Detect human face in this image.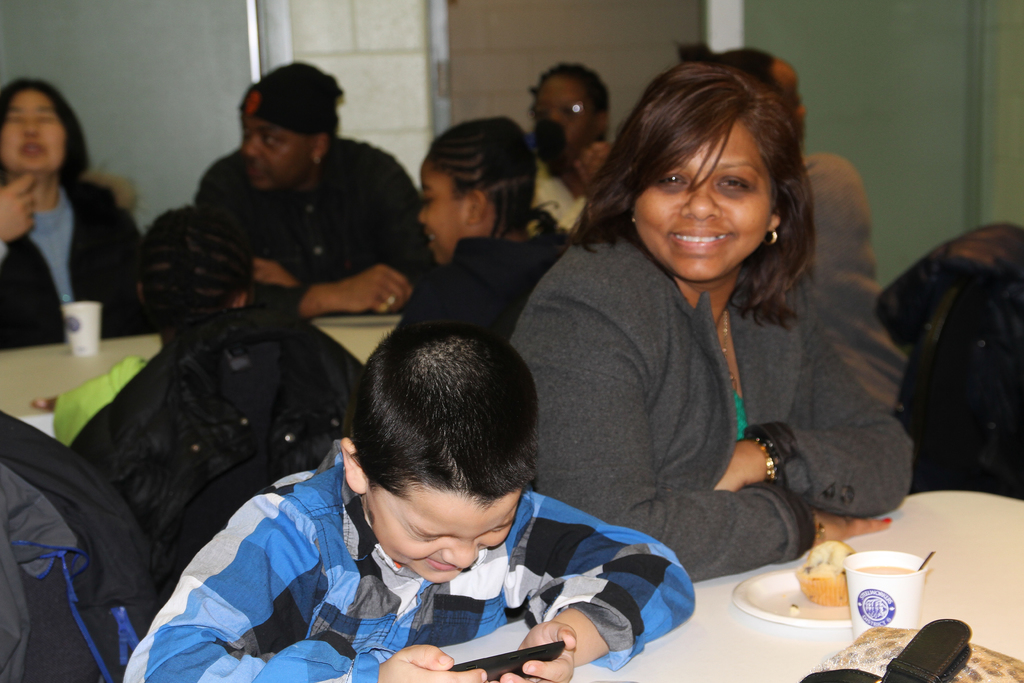
Detection: 362:484:530:588.
